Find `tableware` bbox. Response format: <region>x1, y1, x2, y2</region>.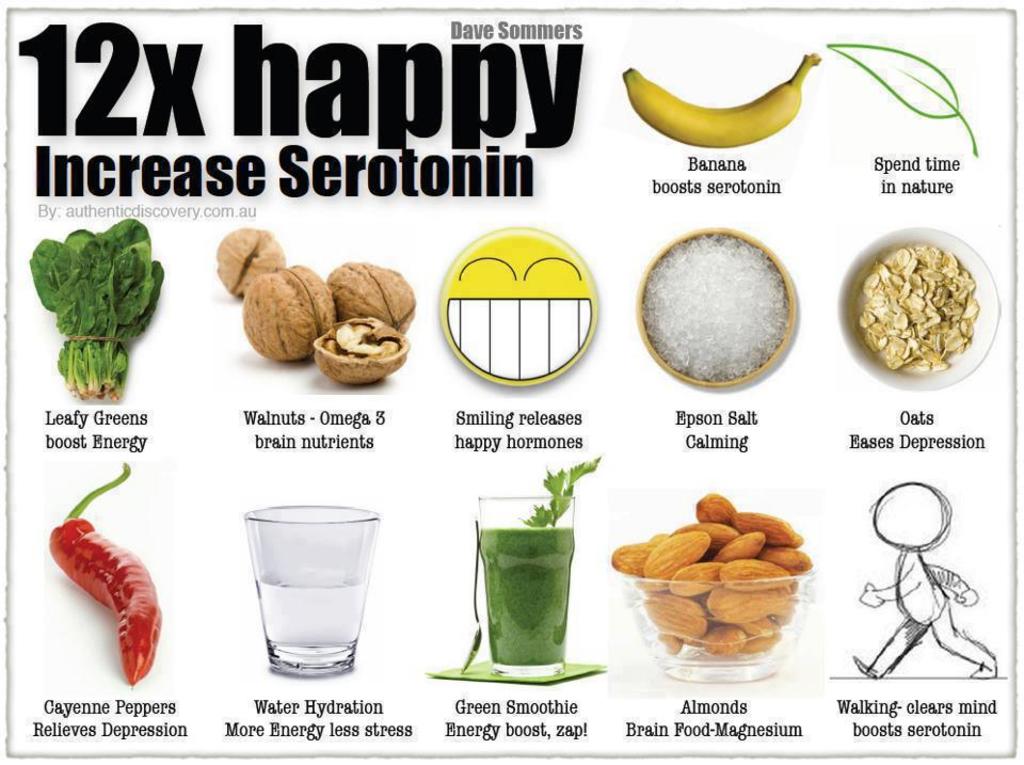
<region>475, 495, 573, 681</region>.
